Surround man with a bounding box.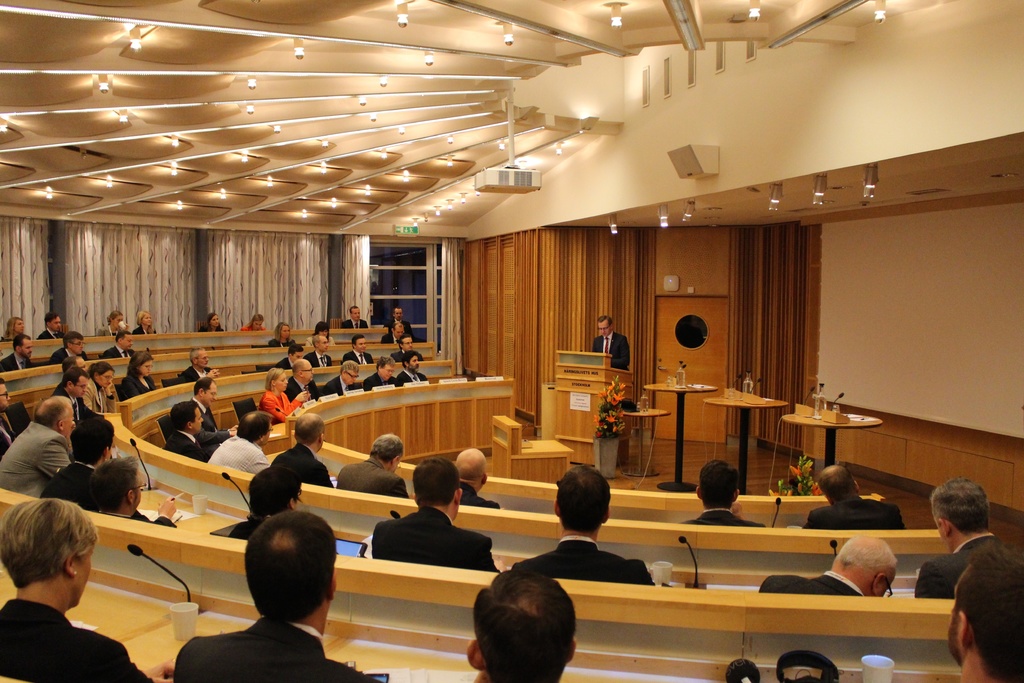
185, 377, 236, 452.
